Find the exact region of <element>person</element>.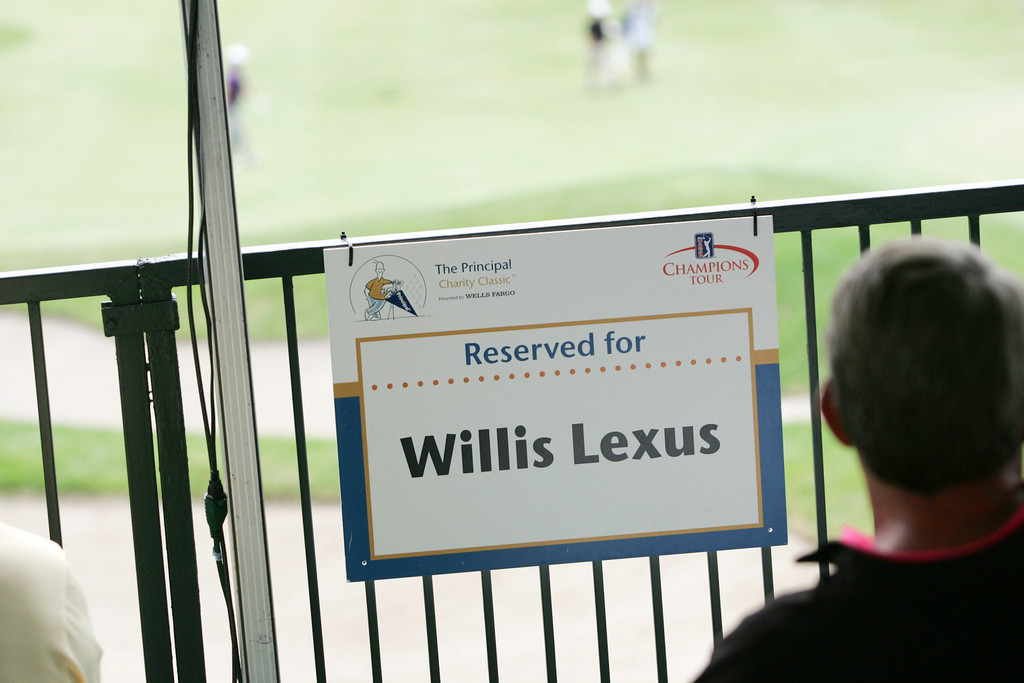
Exact region: [left=694, top=233, right=1023, bottom=682].
